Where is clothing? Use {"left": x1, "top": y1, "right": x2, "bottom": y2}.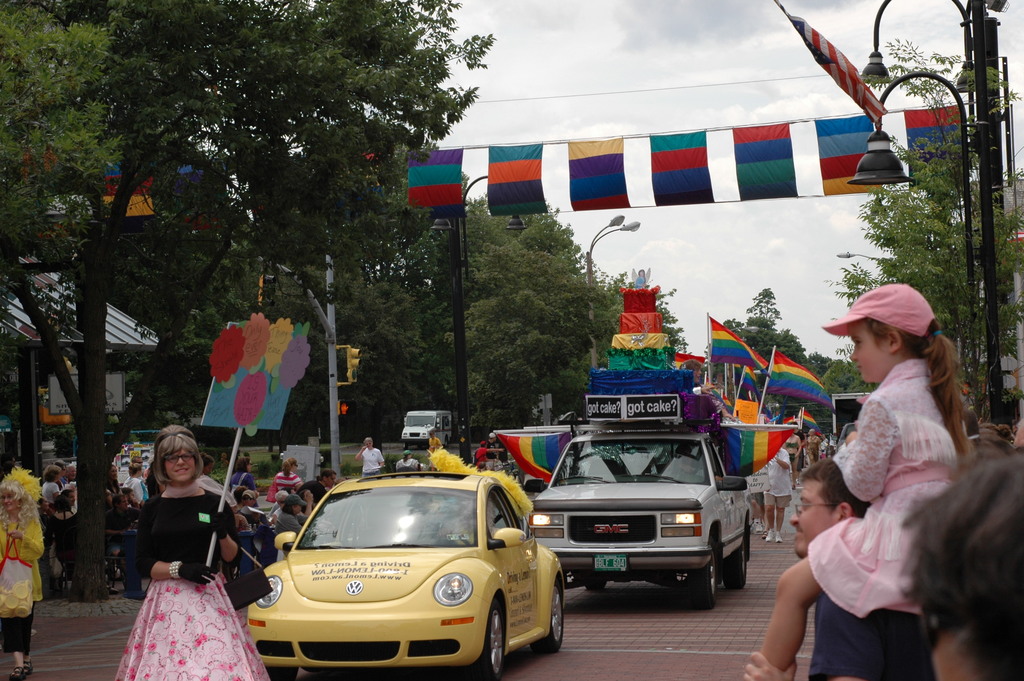
{"left": 104, "top": 506, "right": 137, "bottom": 532}.
